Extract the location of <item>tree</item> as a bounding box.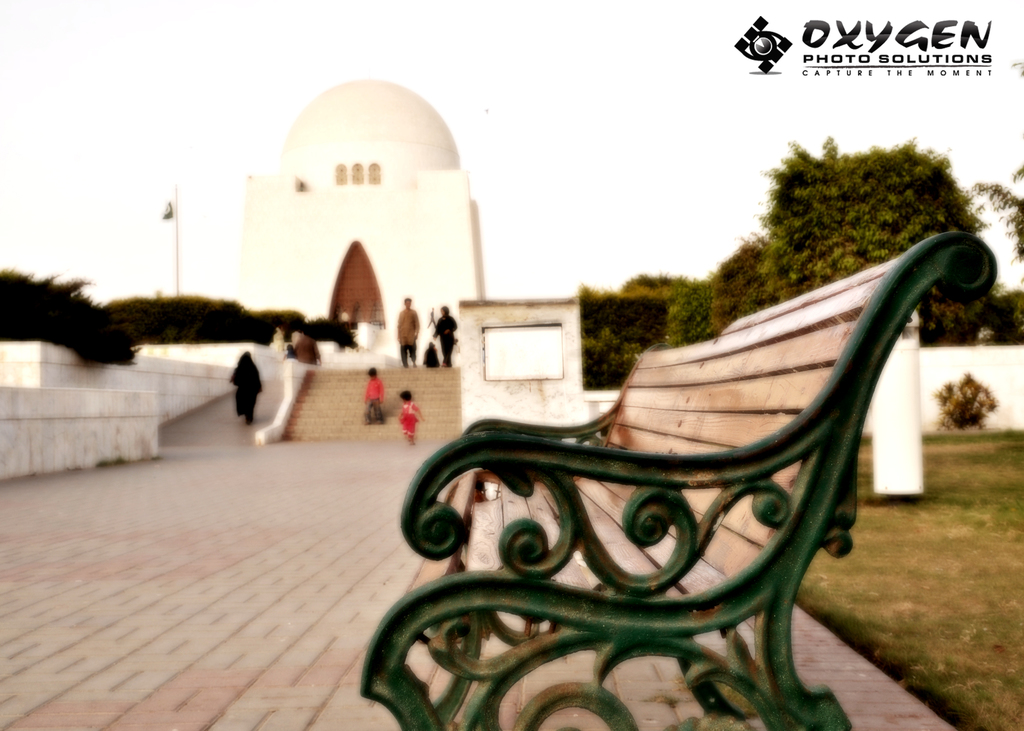
rect(577, 262, 828, 392).
